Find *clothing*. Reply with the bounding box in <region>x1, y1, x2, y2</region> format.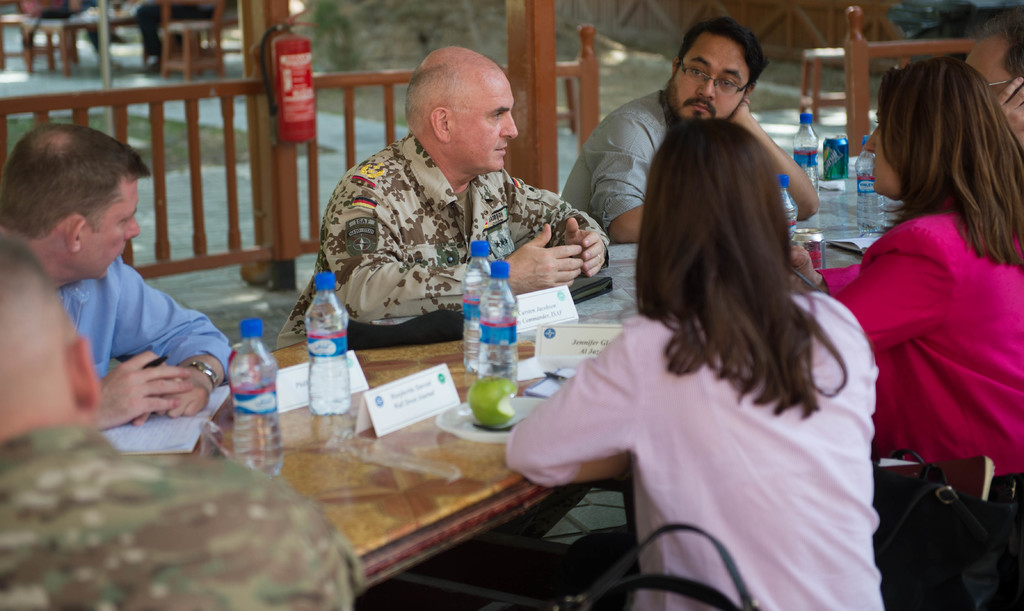
<region>816, 206, 1022, 477</region>.
